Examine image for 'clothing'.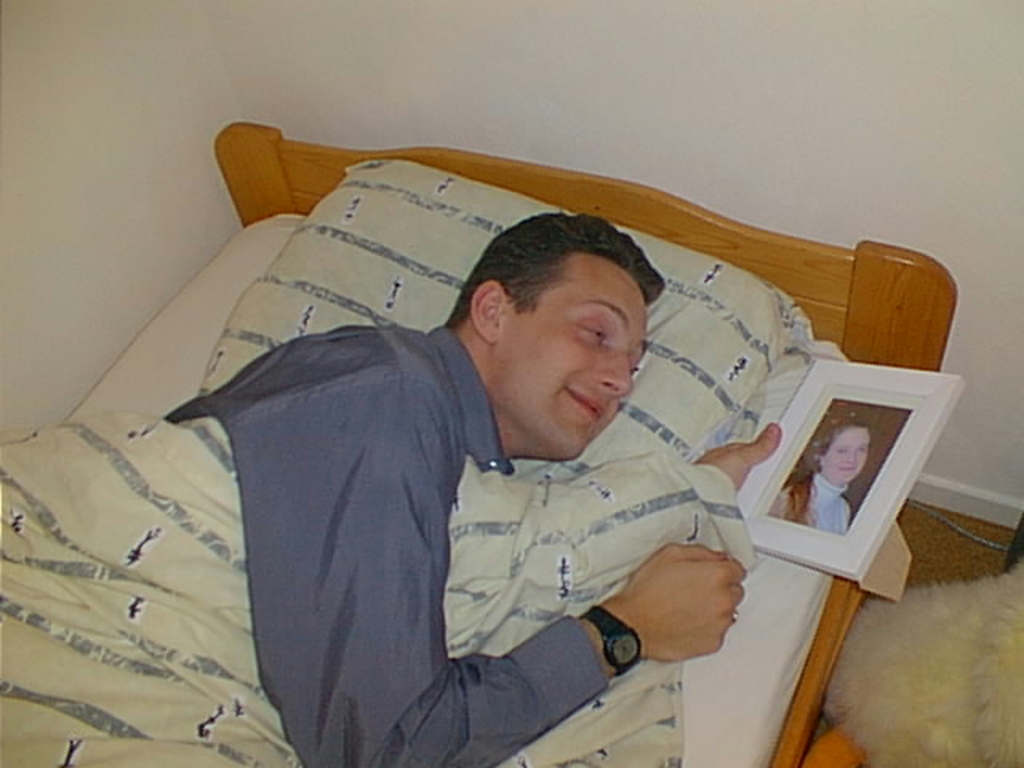
Examination result: [left=779, top=474, right=856, bottom=536].
